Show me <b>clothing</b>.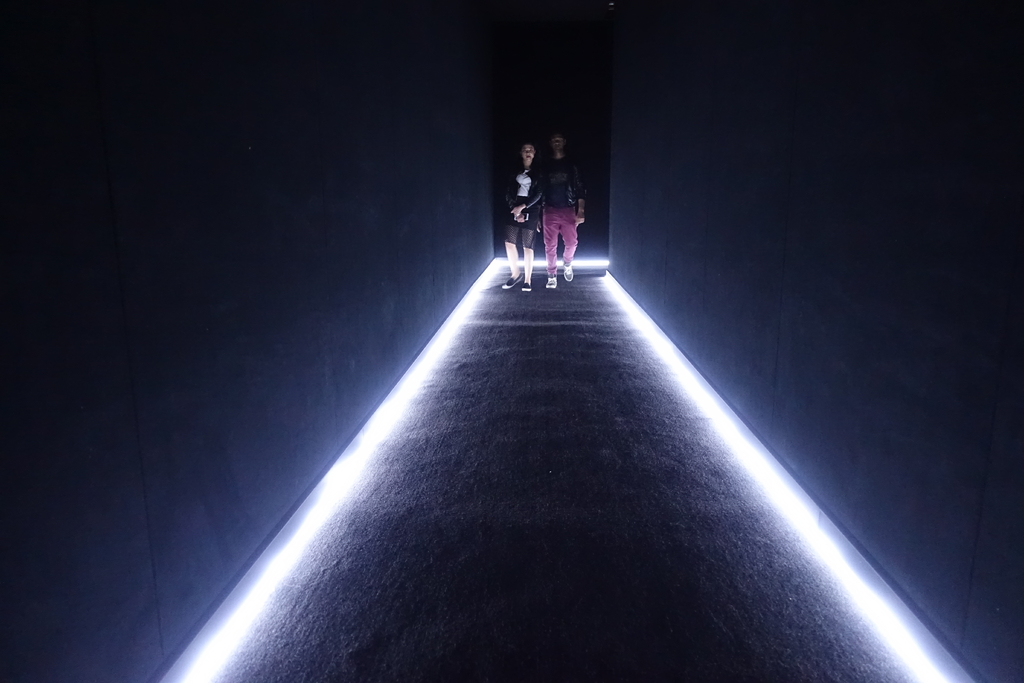
<b>clothing</b> is here: [x1=508, y1=164, x2=538, y2=255].
